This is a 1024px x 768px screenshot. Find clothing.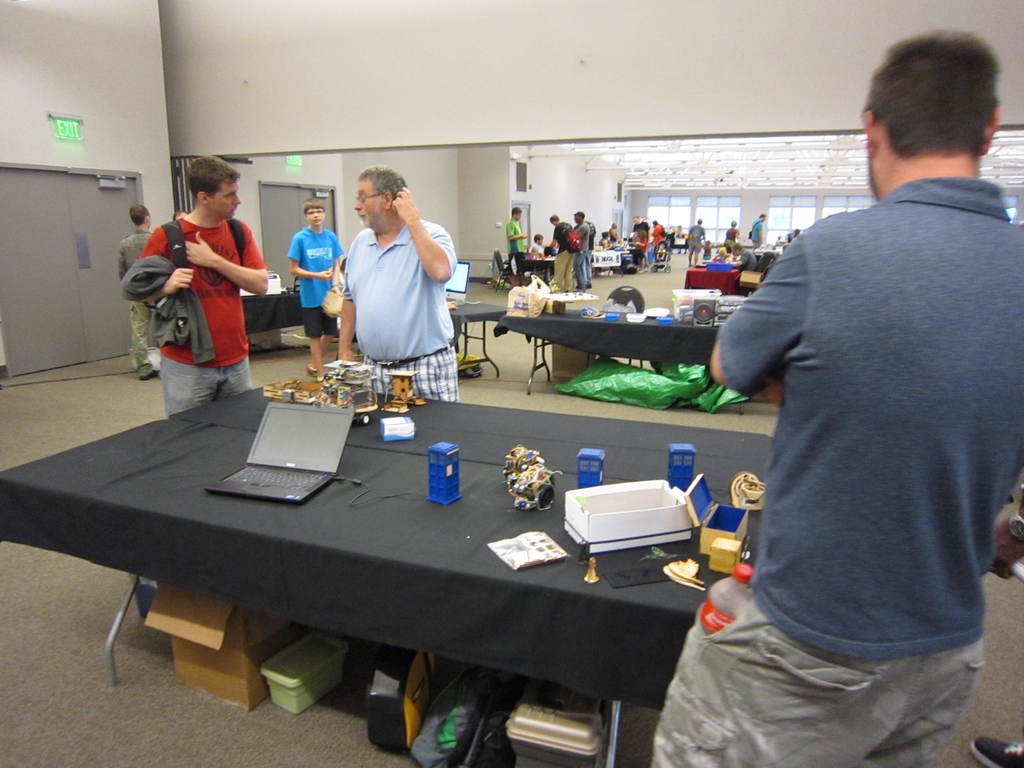
Bounding box: 632,220,651,232.
